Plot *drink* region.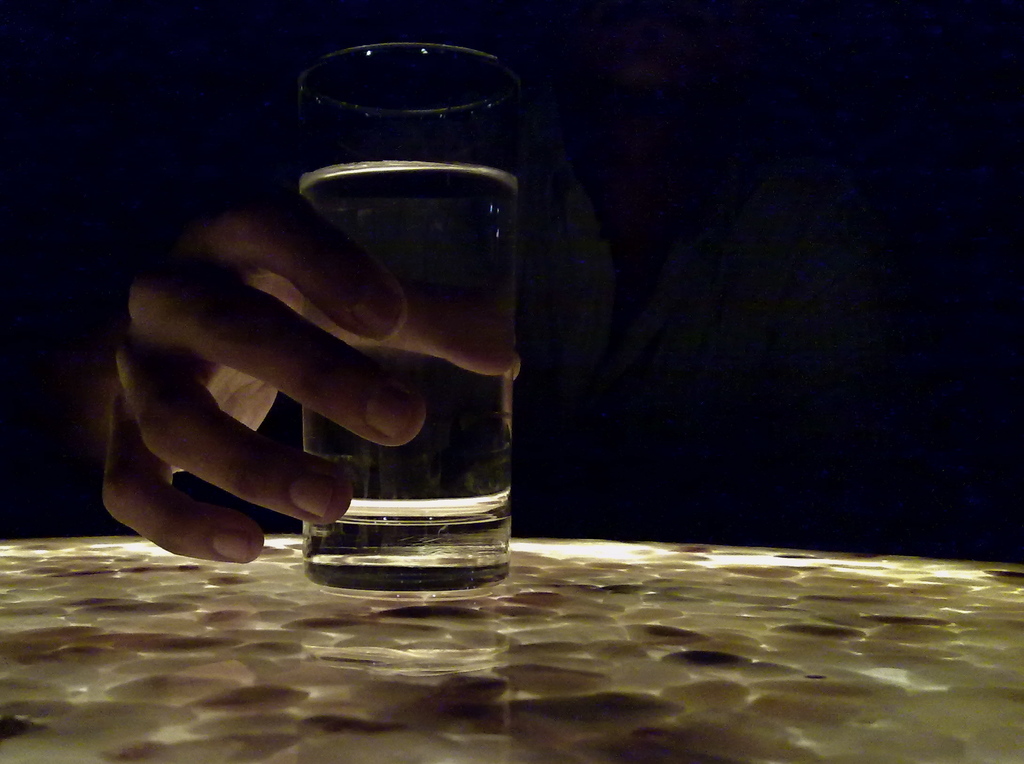
Plotted at Rect(273, 135, 526, 614).
